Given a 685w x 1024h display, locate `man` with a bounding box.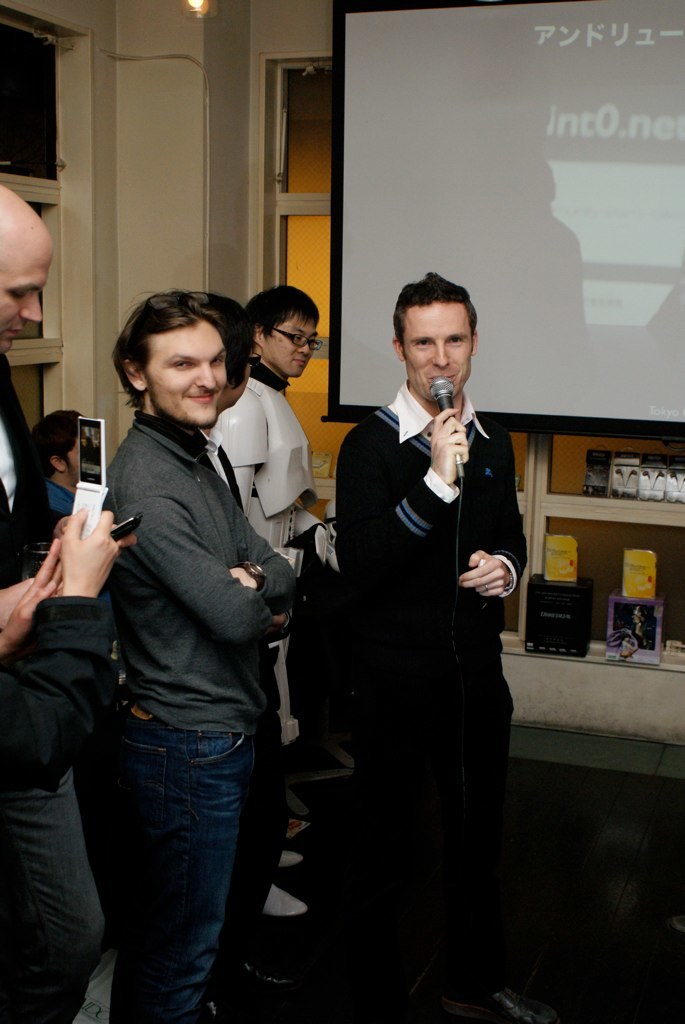
Located: {"left": 0, "top": 180, "right": 139, "bottom": 1023}.
